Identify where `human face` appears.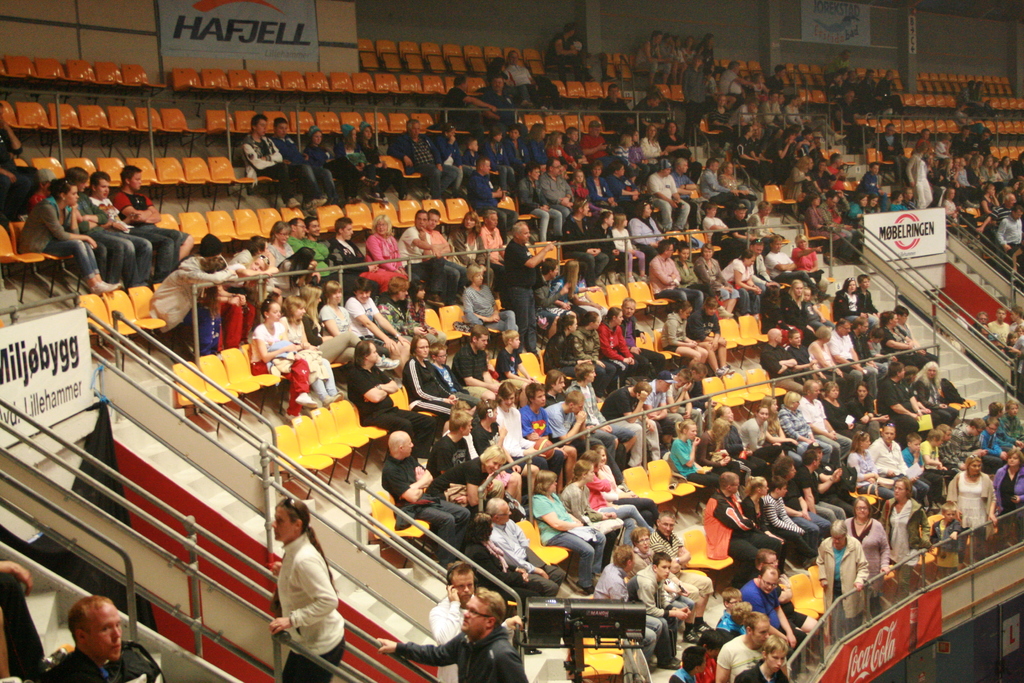
Appears at l=362, t=126, r=371, b=137.
